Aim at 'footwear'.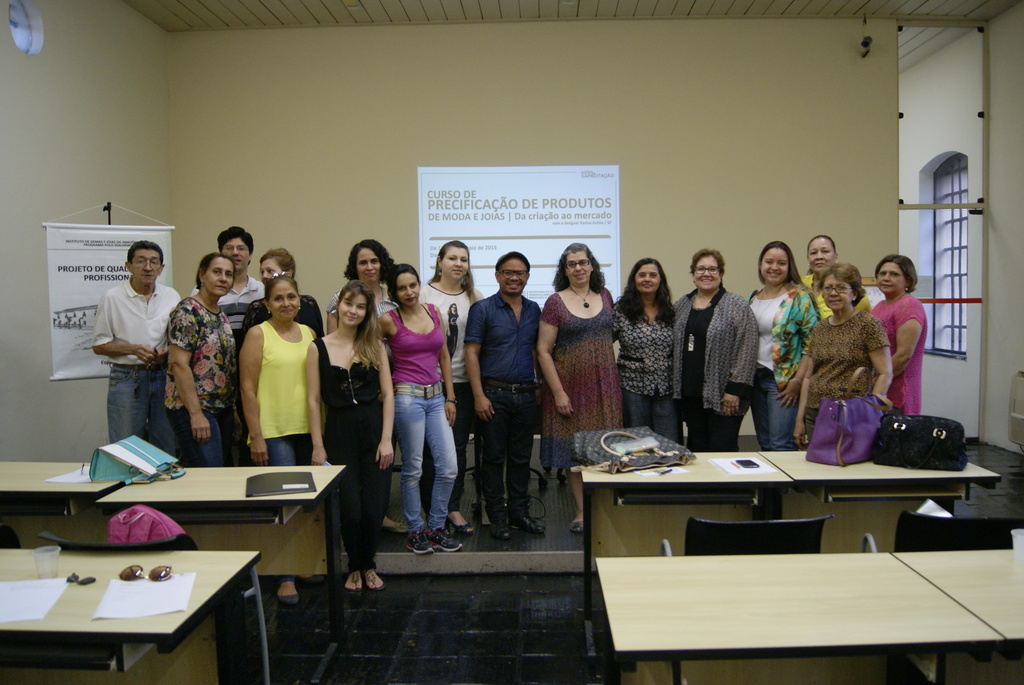
Aimed at (508,513,546,535).
